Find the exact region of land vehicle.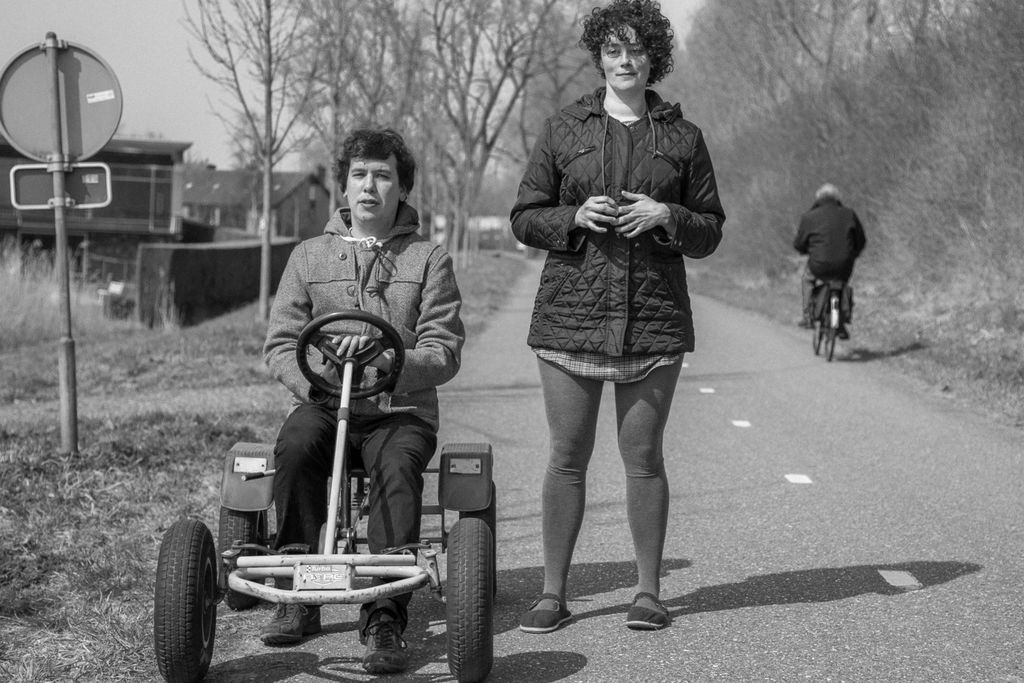
Exact region: [x1=812, y1=279, x2=842, y2=361].
